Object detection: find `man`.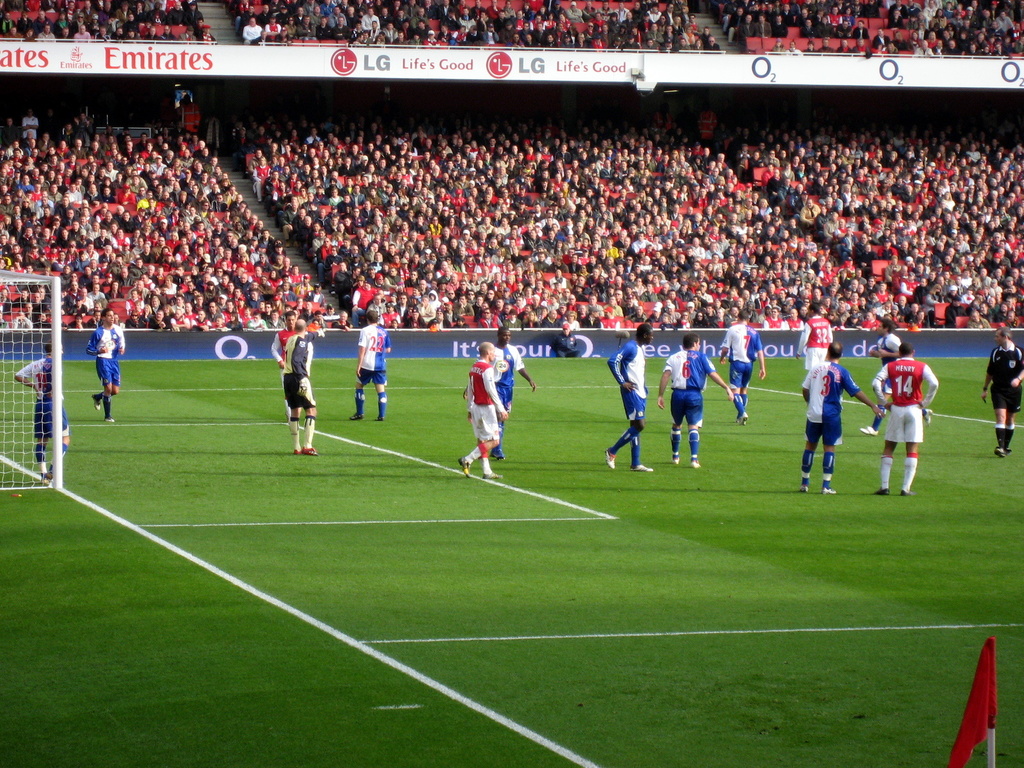
select_region(712, 305, 732, 331).
